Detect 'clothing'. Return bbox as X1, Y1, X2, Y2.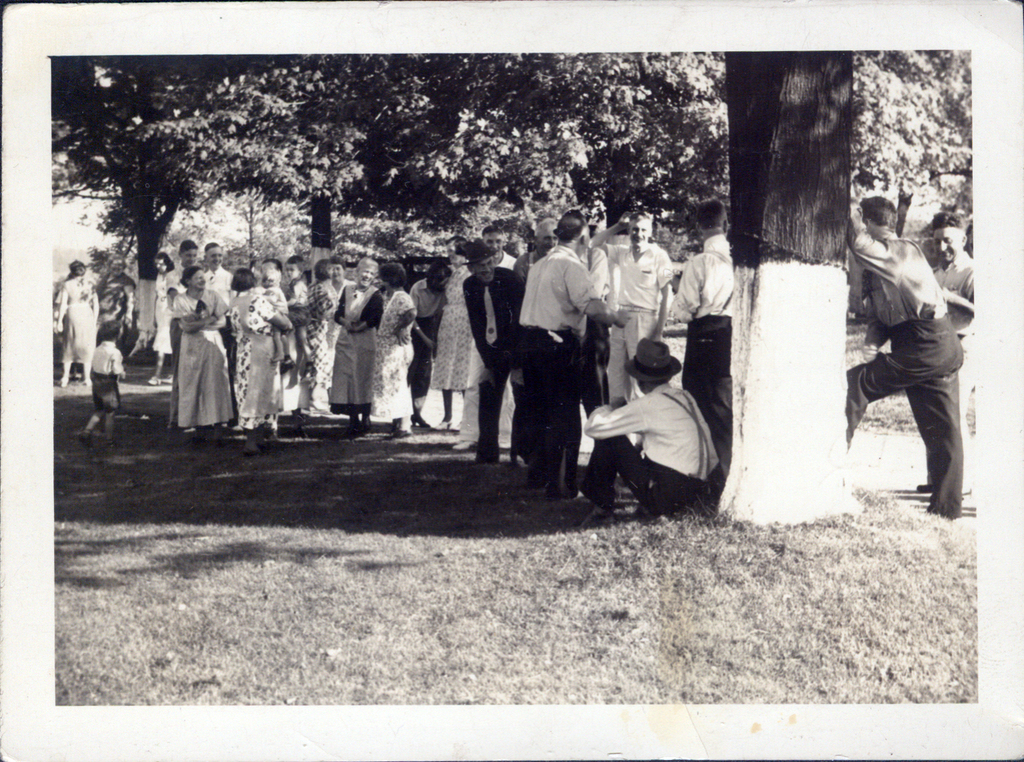
675, 232, 729, 333.
